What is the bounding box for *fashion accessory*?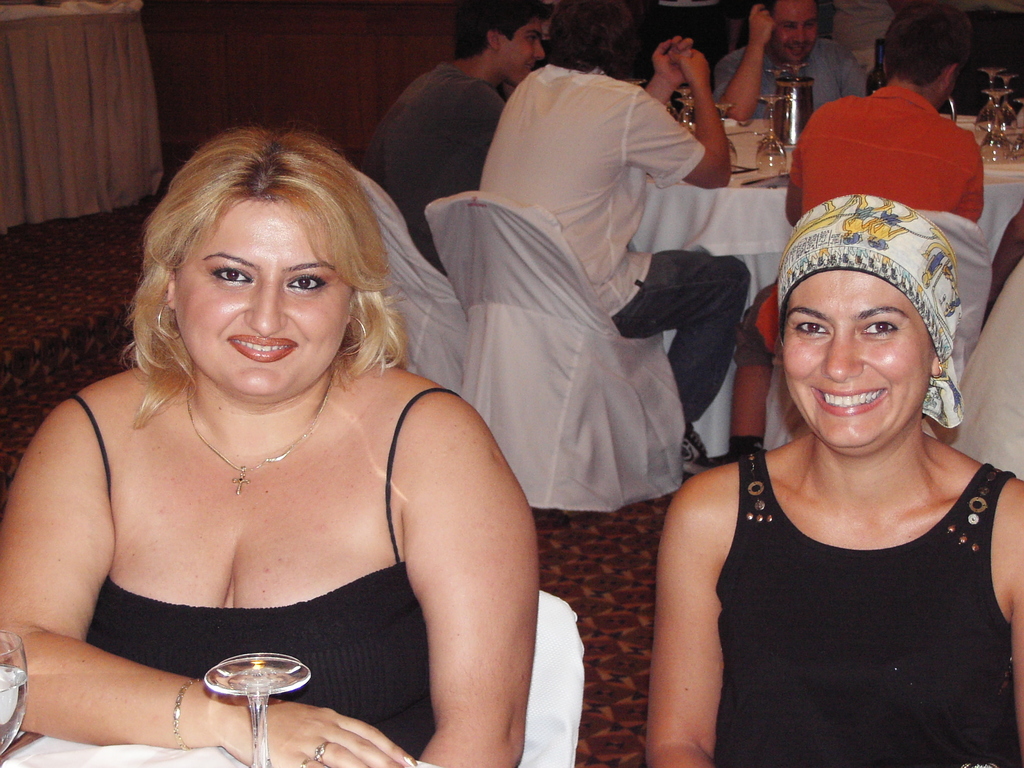
locate(297, 754, 310, 767).
